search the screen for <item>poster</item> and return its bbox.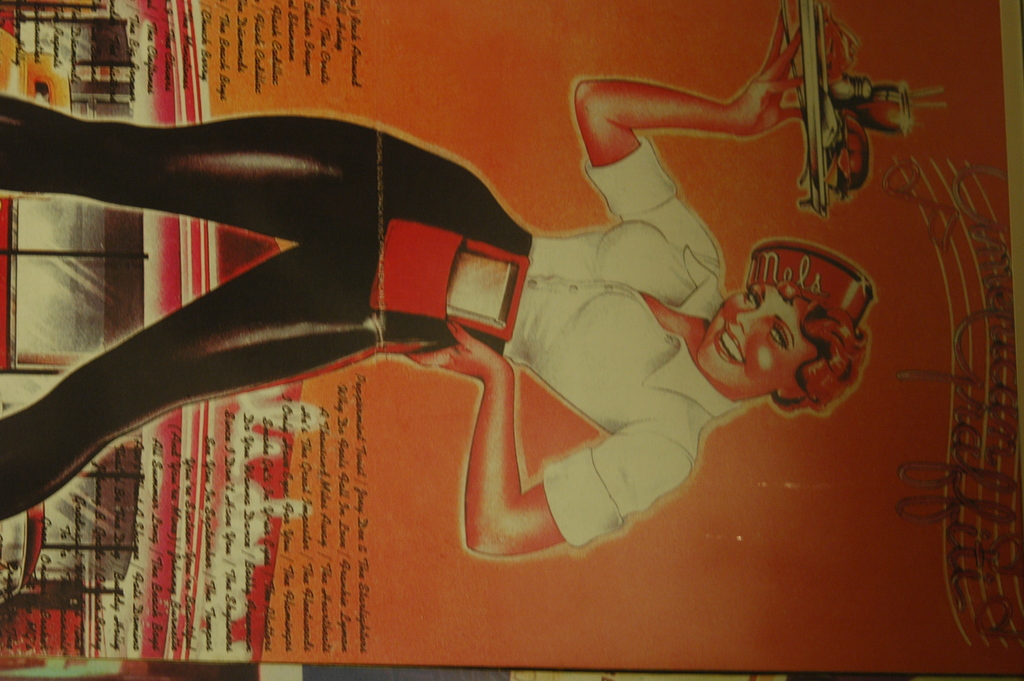
Found: region(0, 0, 1023, 678).
